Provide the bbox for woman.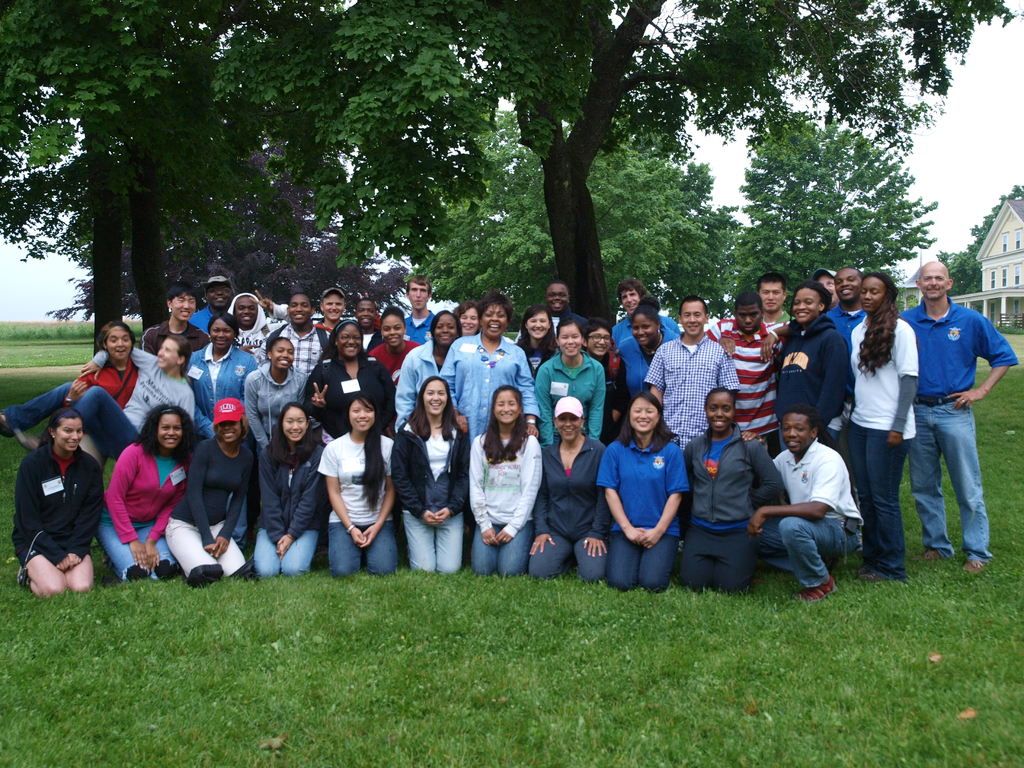
l=163, t=399, r=253, b=586.
